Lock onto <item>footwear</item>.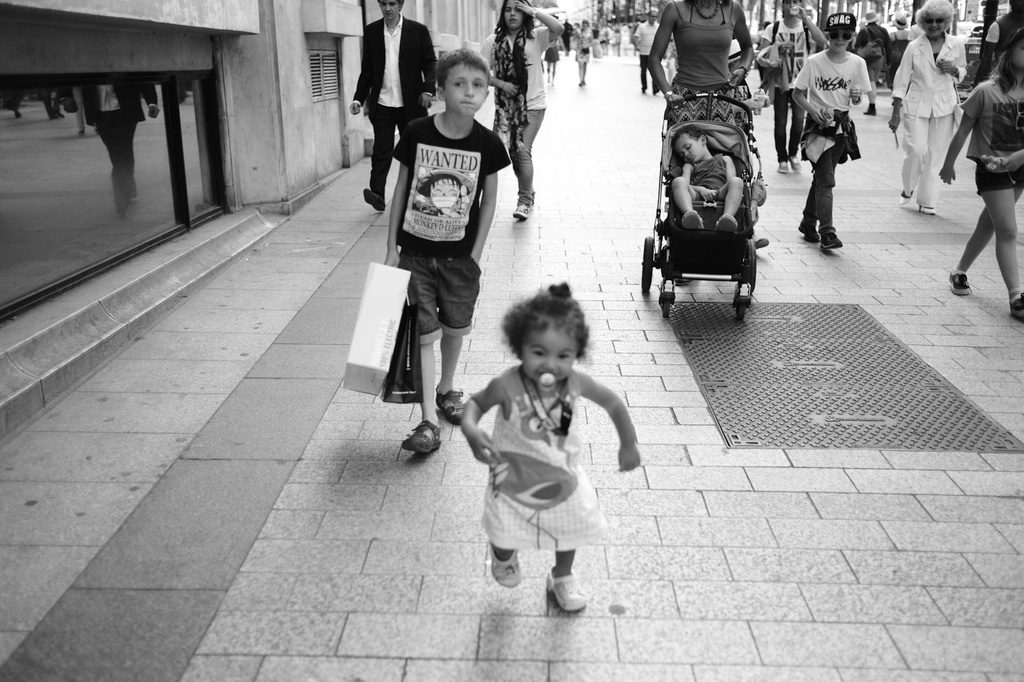
Locked: region(714, 215, 737, 231).
